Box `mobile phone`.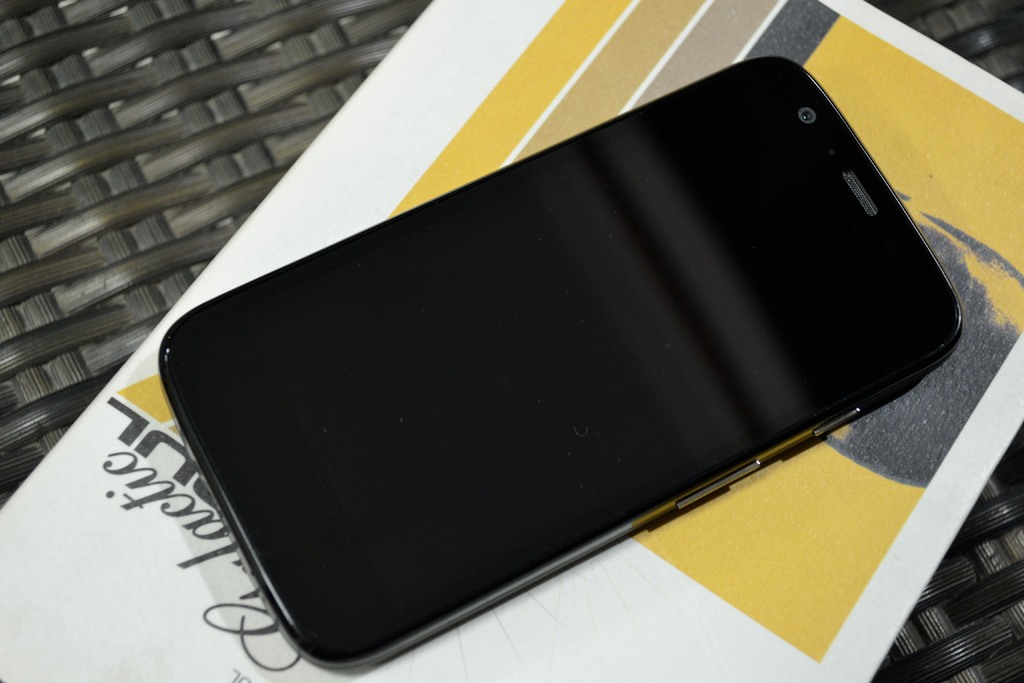
crop(158, 56, 964, 674).
